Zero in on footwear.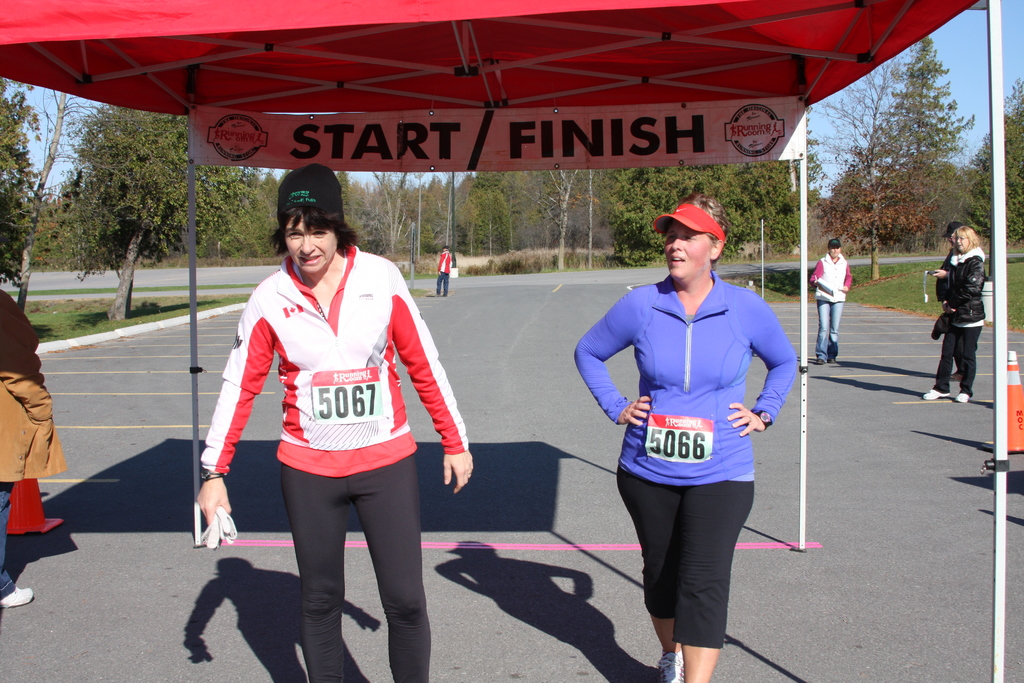
Zeroed in: 956 391 971 400.
